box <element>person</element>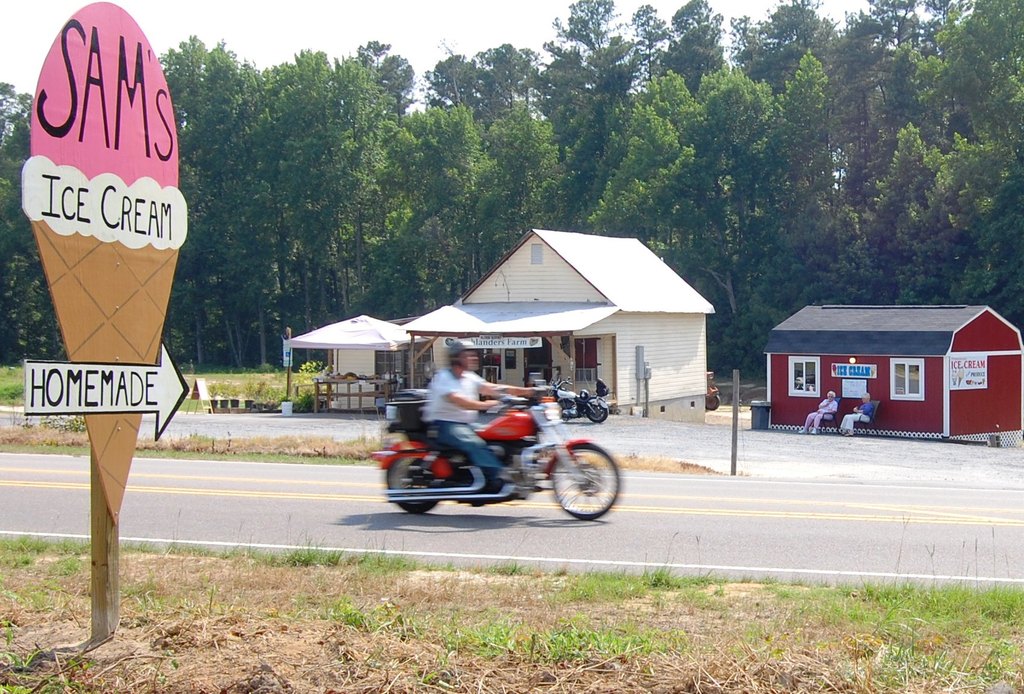
{"x1": 417, "y1": 340, "x2": 537, "y2": 510}
